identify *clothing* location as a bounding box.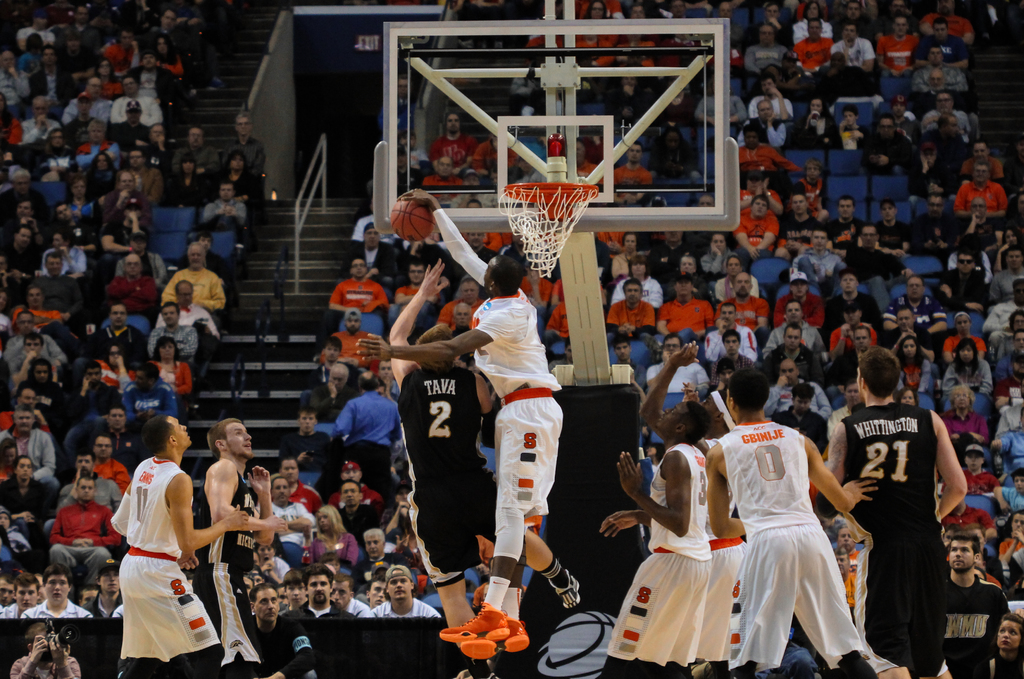
select_region(732, 420, 881, 655).
